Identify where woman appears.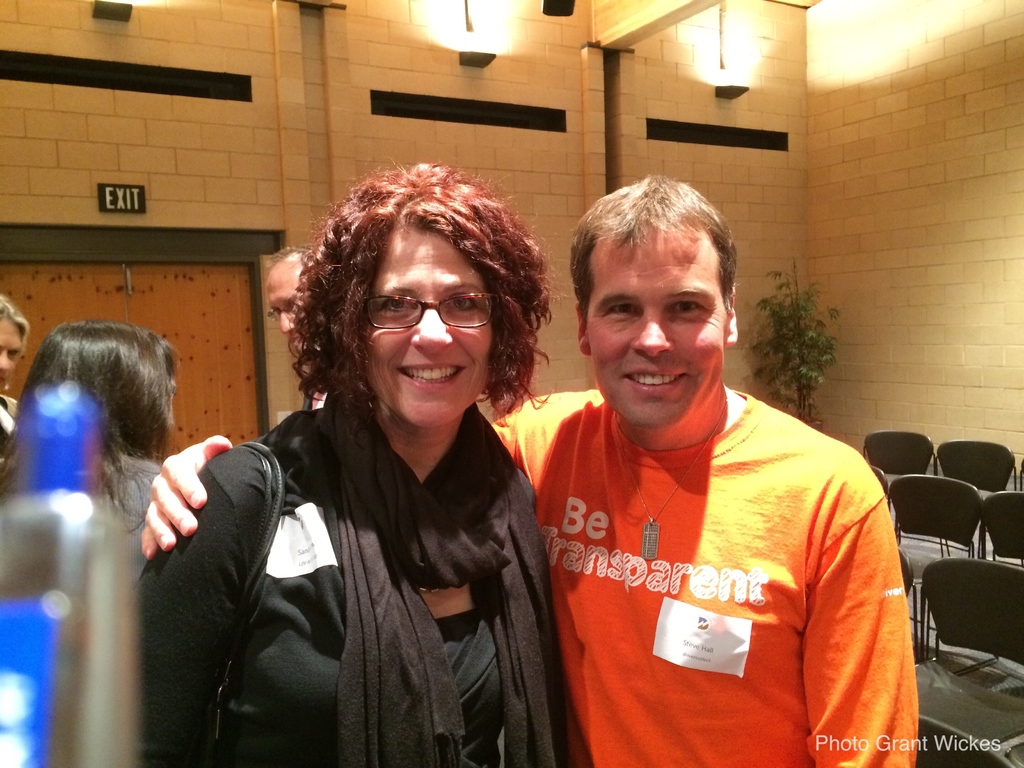
Appears at 0/318/187/584.
